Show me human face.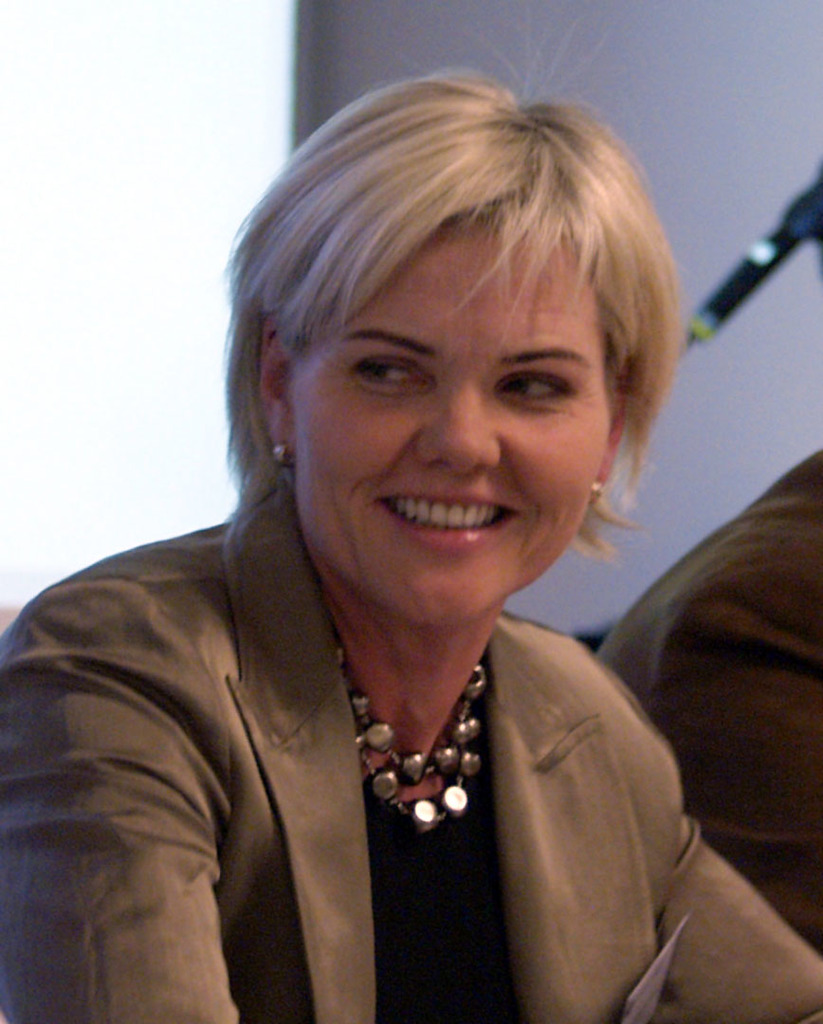
human face is here: [left=287, top=209, right=615, bottom=631].
